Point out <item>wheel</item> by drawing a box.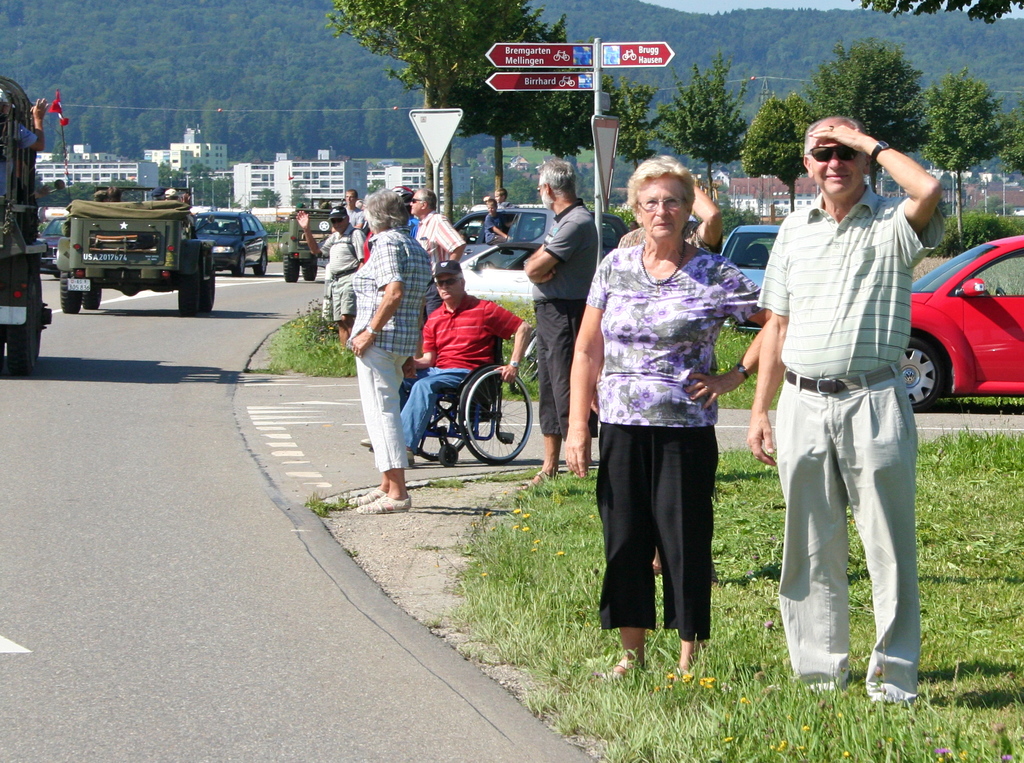
[463, 382, 531, 466].
